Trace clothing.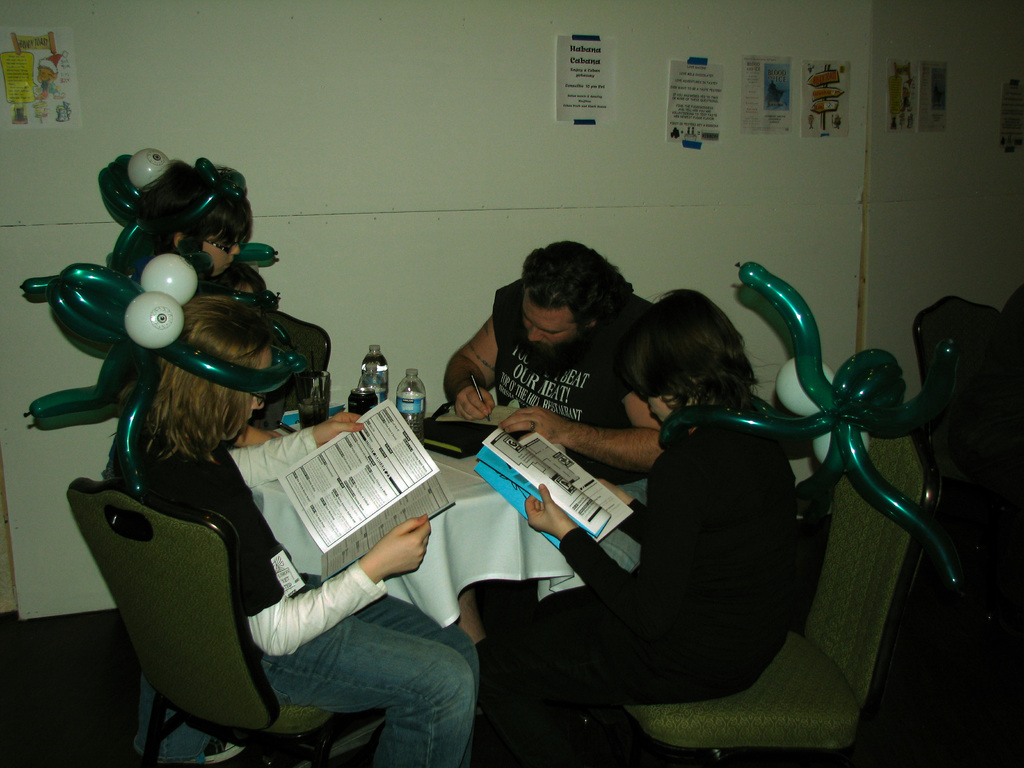
Traced to [left=148, top=442, right=473, bottom=767].
